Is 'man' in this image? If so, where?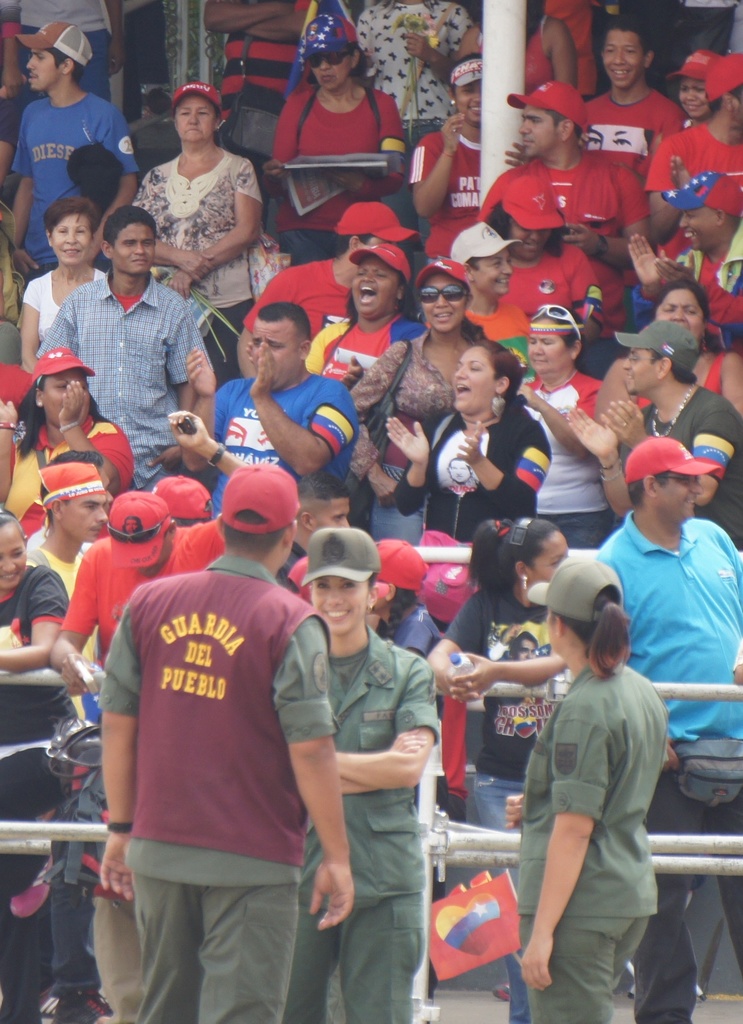
Yes, at pyautogui.locateOnScreen(186, 300, 357, 511).
